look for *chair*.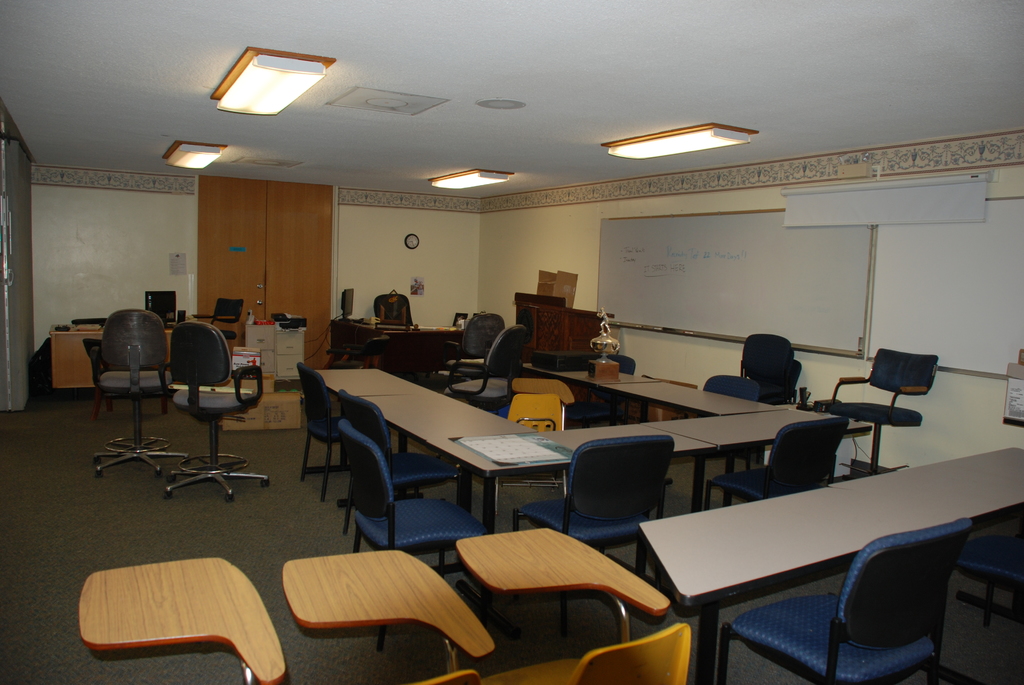
Found: 955, 535, 1023, 627.
